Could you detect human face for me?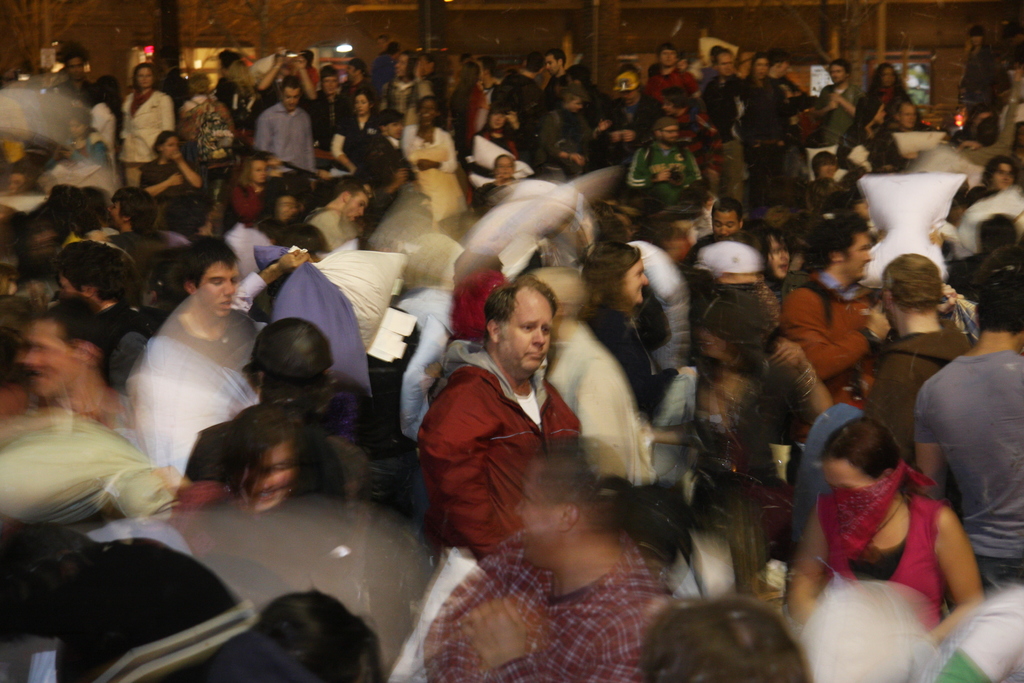
Detection result: BBox(621, 256, 646, 307).
